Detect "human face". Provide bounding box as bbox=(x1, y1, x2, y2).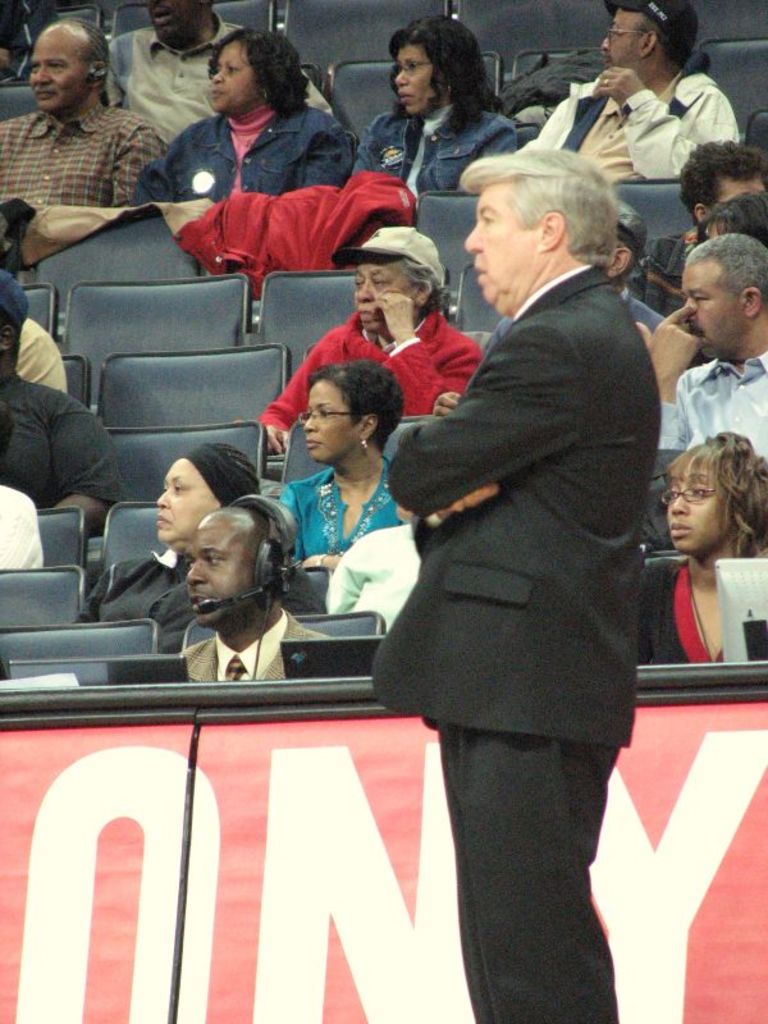
bbox=(384, 32, 430, 116).
